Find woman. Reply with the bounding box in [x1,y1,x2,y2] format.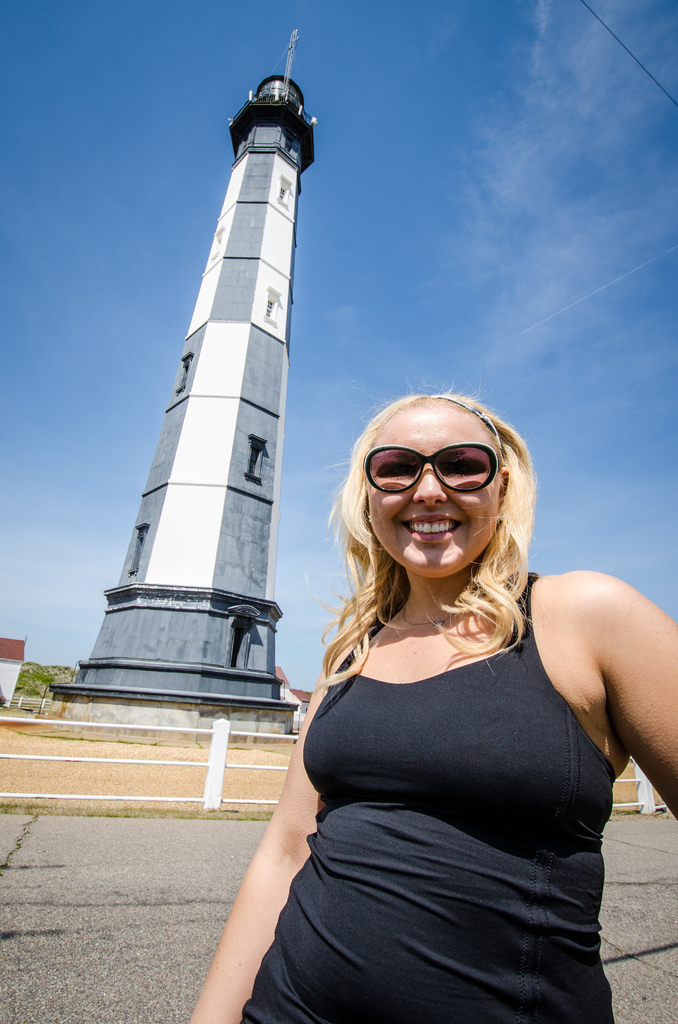
[202,308,658,1023].
